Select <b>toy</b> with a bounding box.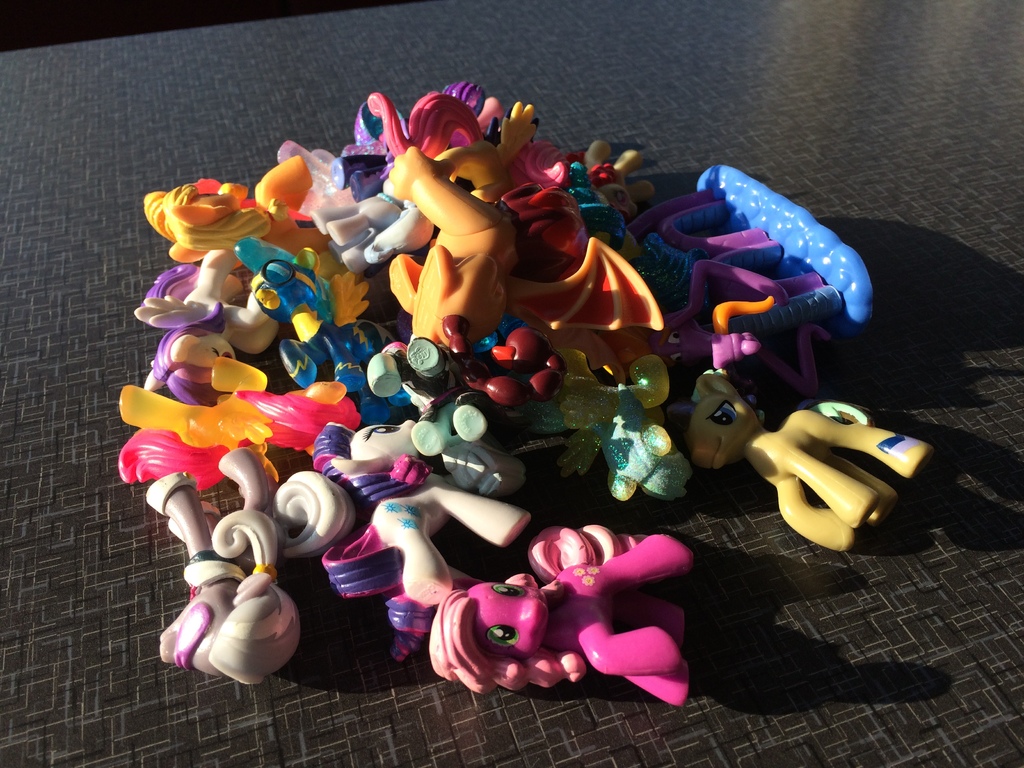
[x1=429, y1=524, x2=698, y2=700].
